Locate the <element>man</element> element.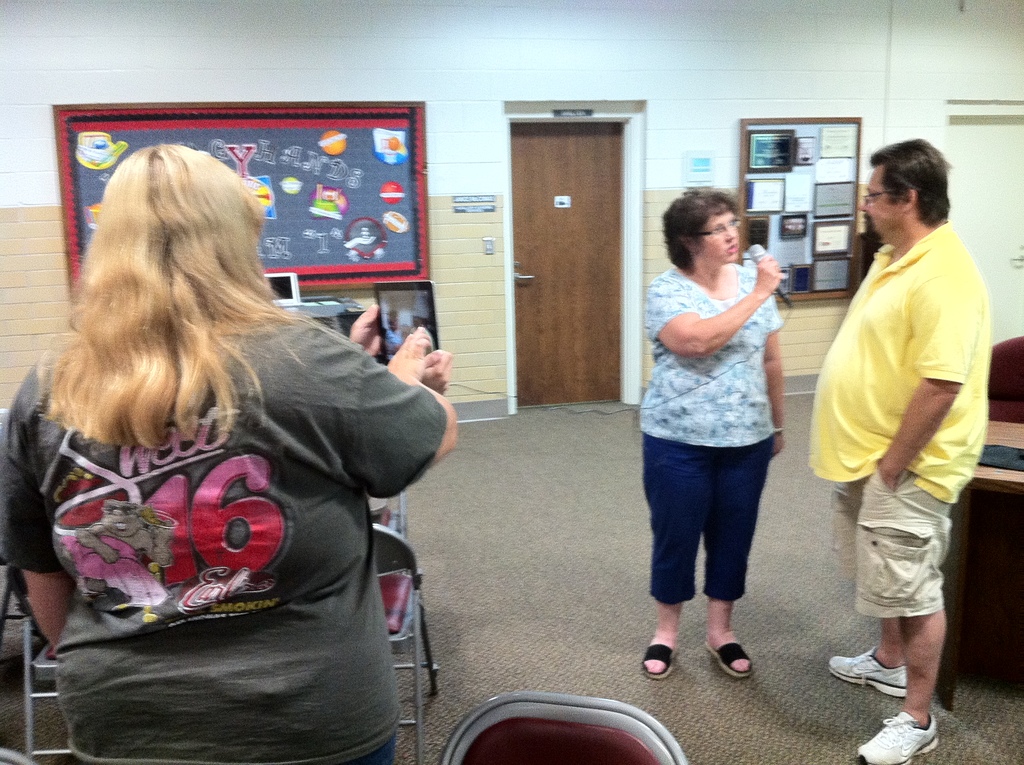
Element bbox: select_region(799, 118, 1002, 739).
